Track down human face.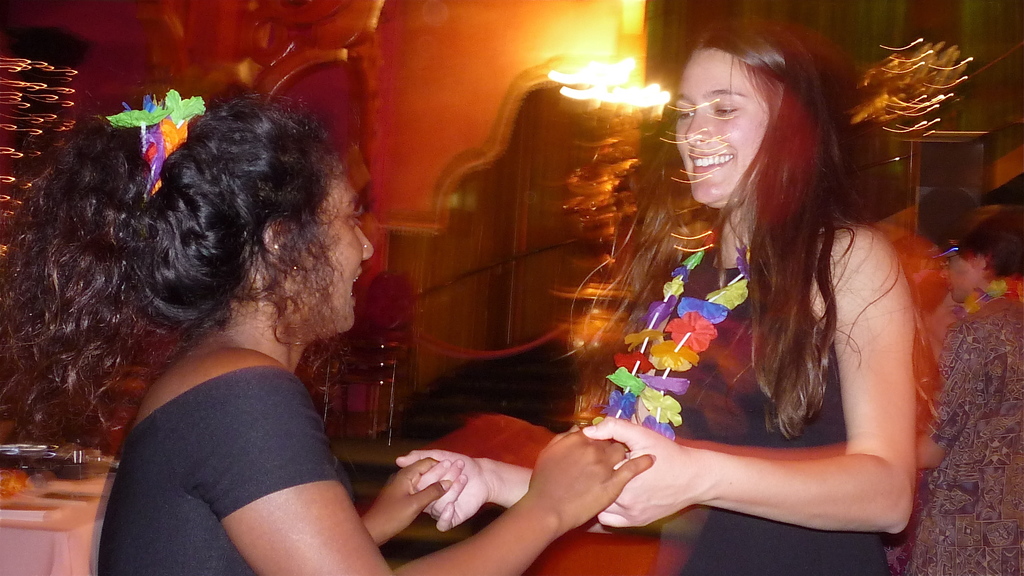
Tracked to detection(294, 158, 372, 329).
